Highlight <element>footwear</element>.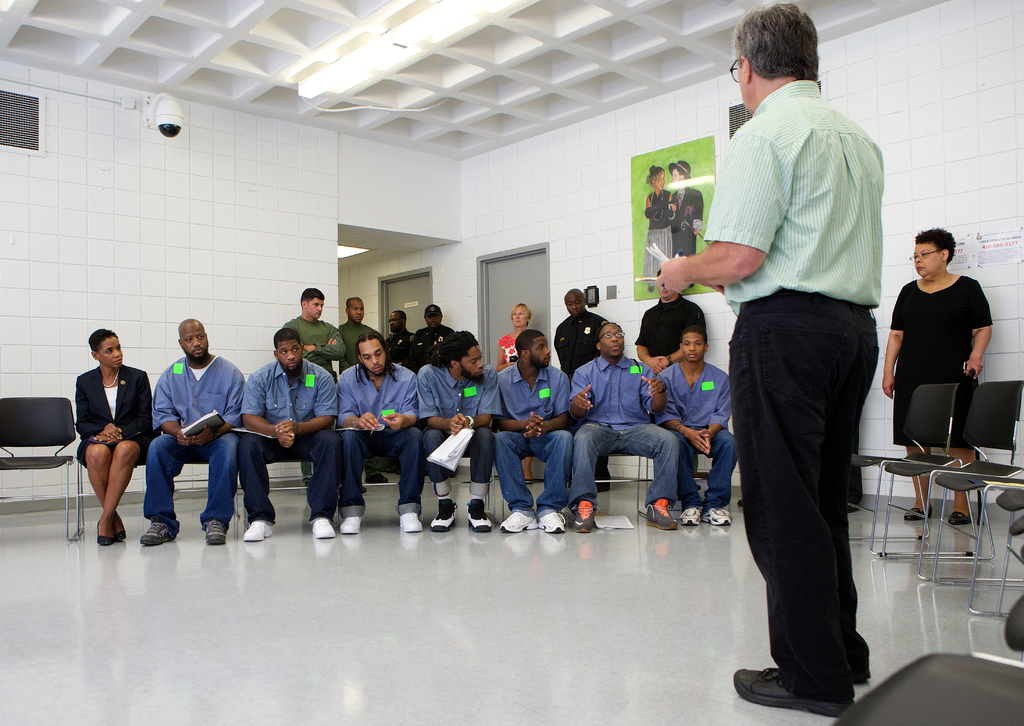
Highlighted region: [x1=900, y1=502, x2=934, y2=521].
